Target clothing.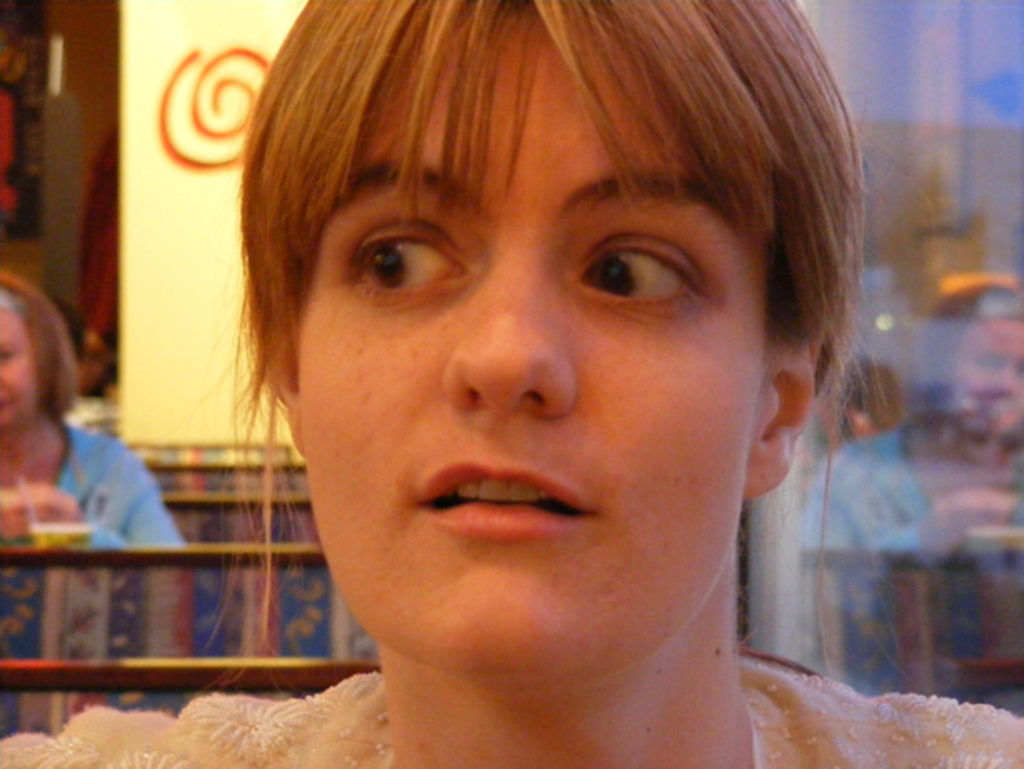
Target region: <bbox>0, 666, 1022, 767</bbox>.
